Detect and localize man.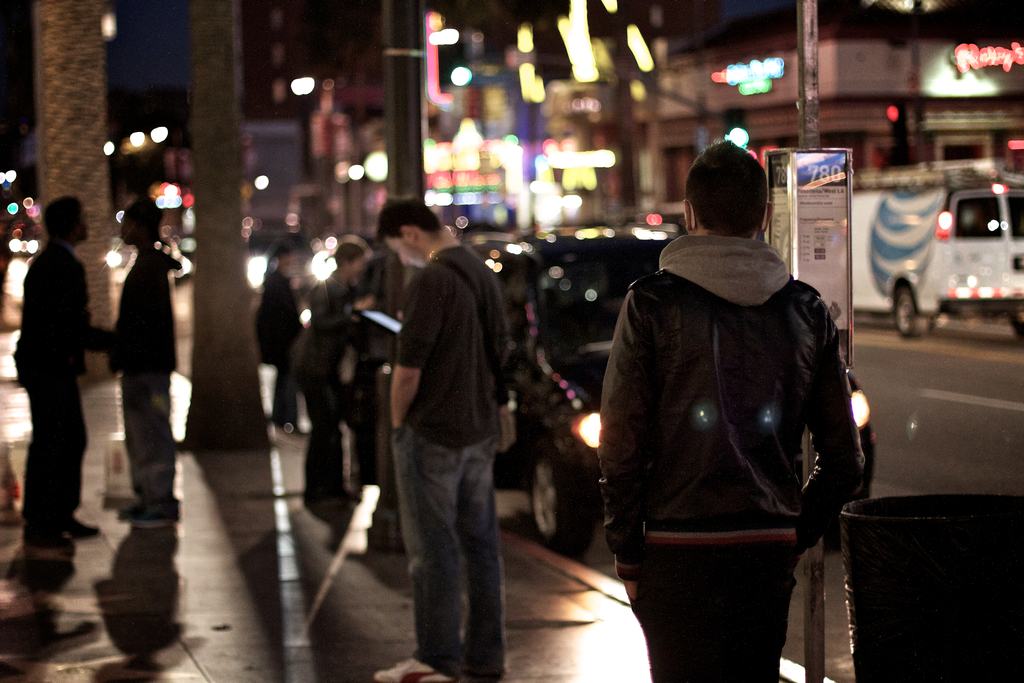
Localized at (9, 198, 114, 555).
